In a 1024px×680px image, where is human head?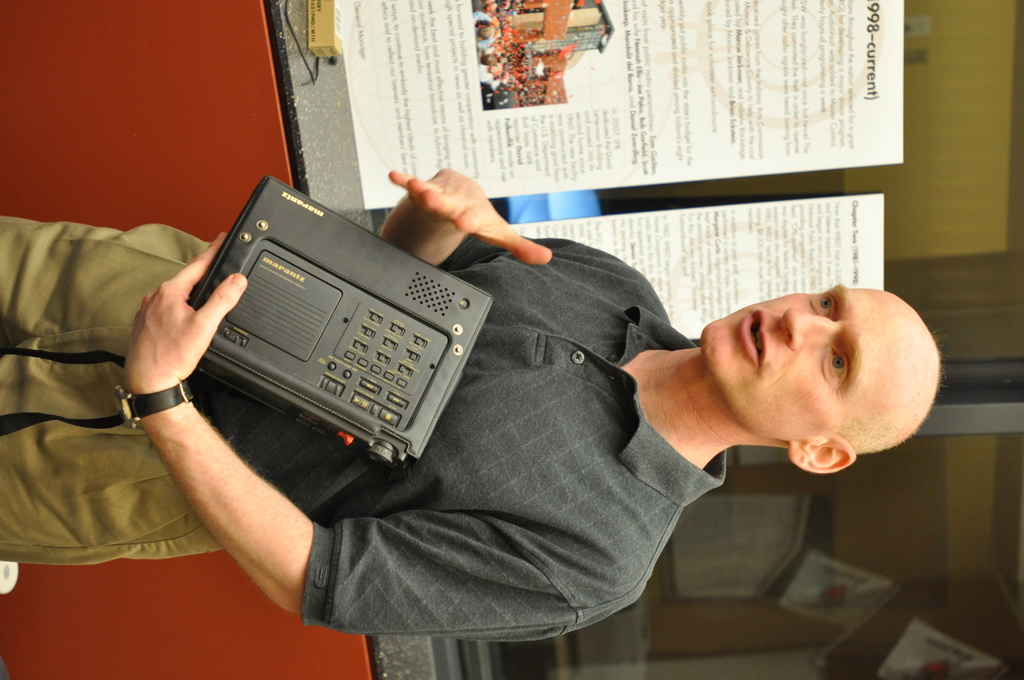
rect(701, 279, 925, 444).
